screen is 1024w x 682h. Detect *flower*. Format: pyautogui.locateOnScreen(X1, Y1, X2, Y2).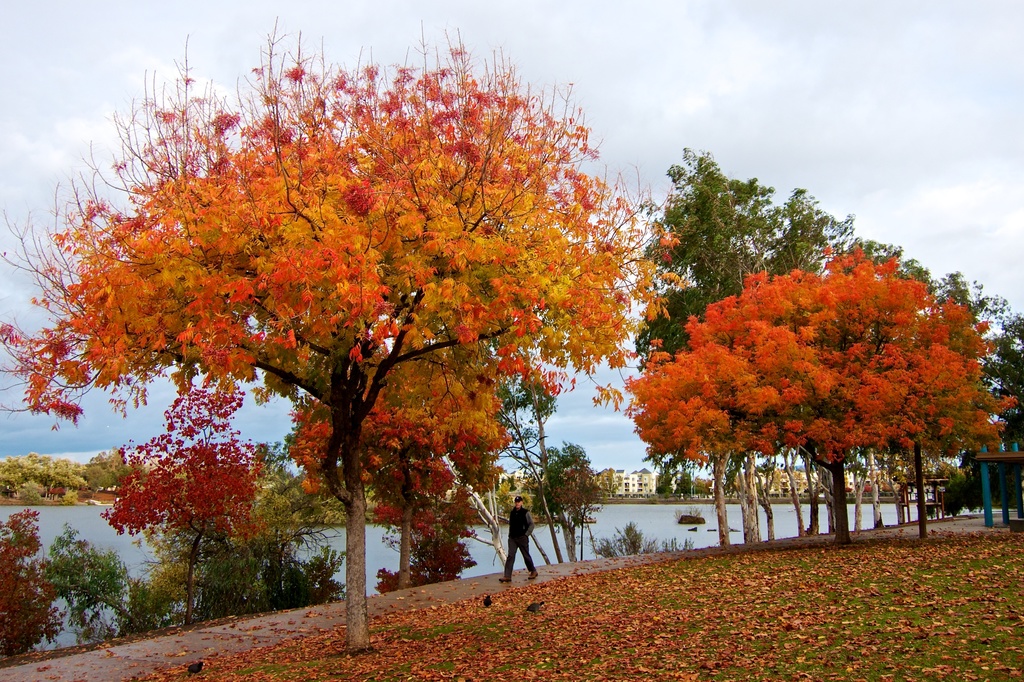
pyautogui.locateOnScreen(291, 353, 511, 597).
